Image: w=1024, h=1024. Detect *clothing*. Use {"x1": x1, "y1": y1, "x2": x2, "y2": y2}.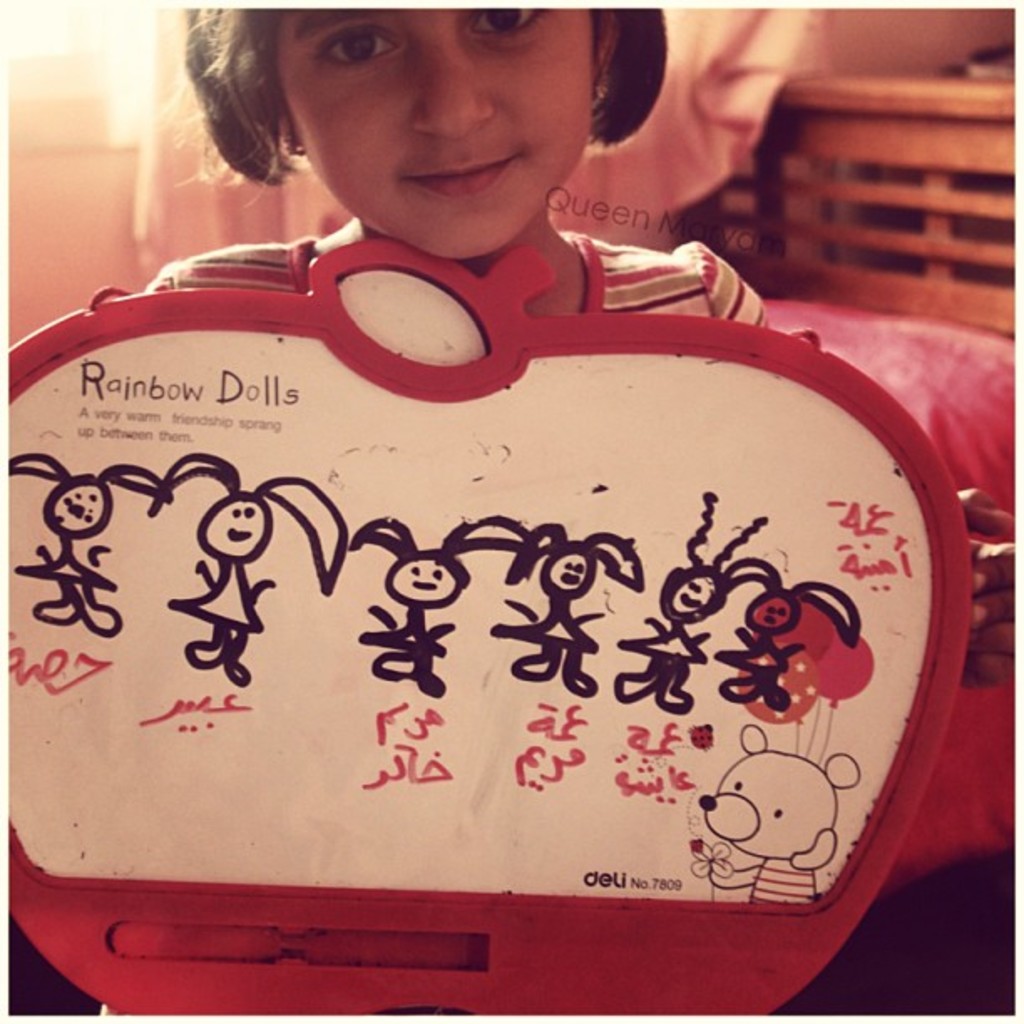
{"x1": 139, "y1": 228, "x2": 766, "y2": 336}.
